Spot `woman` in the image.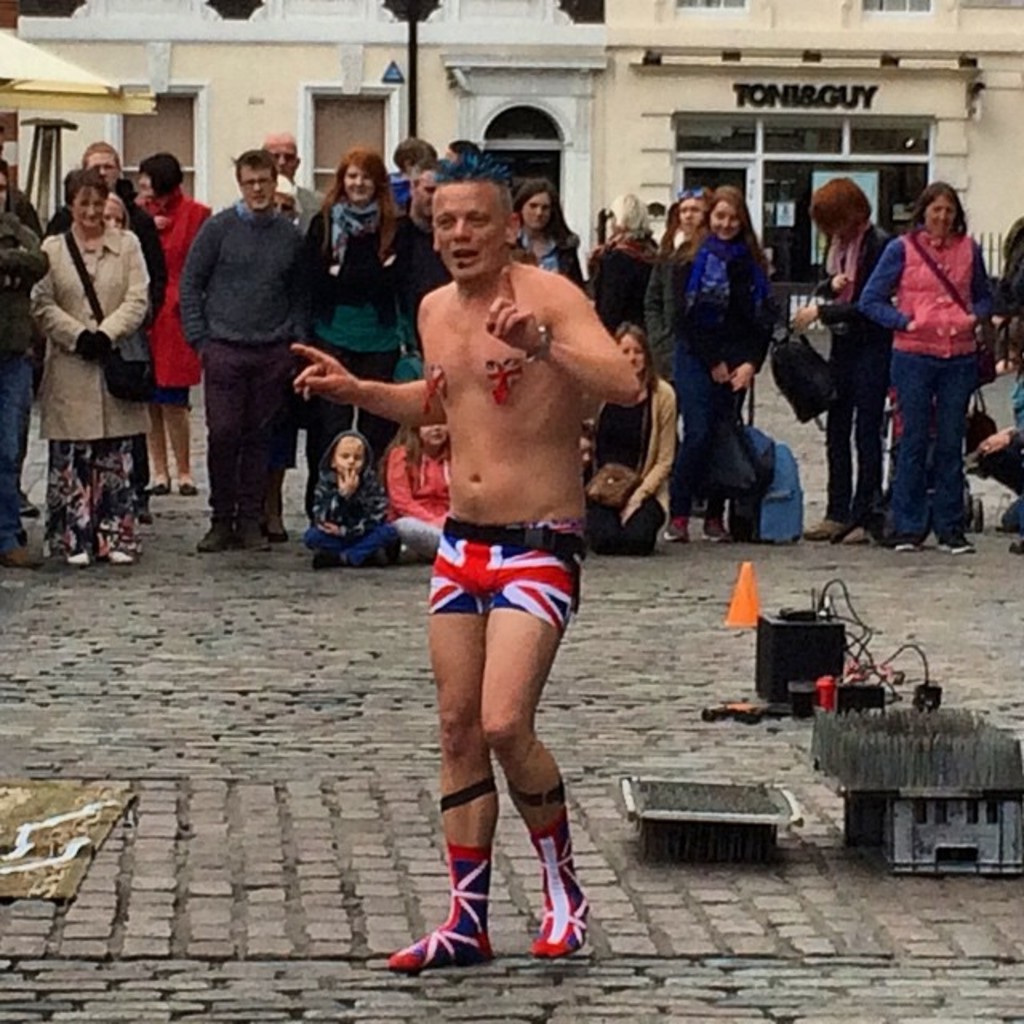
`woman` found at x1=576, y1=323, x2=688, y2=571.
